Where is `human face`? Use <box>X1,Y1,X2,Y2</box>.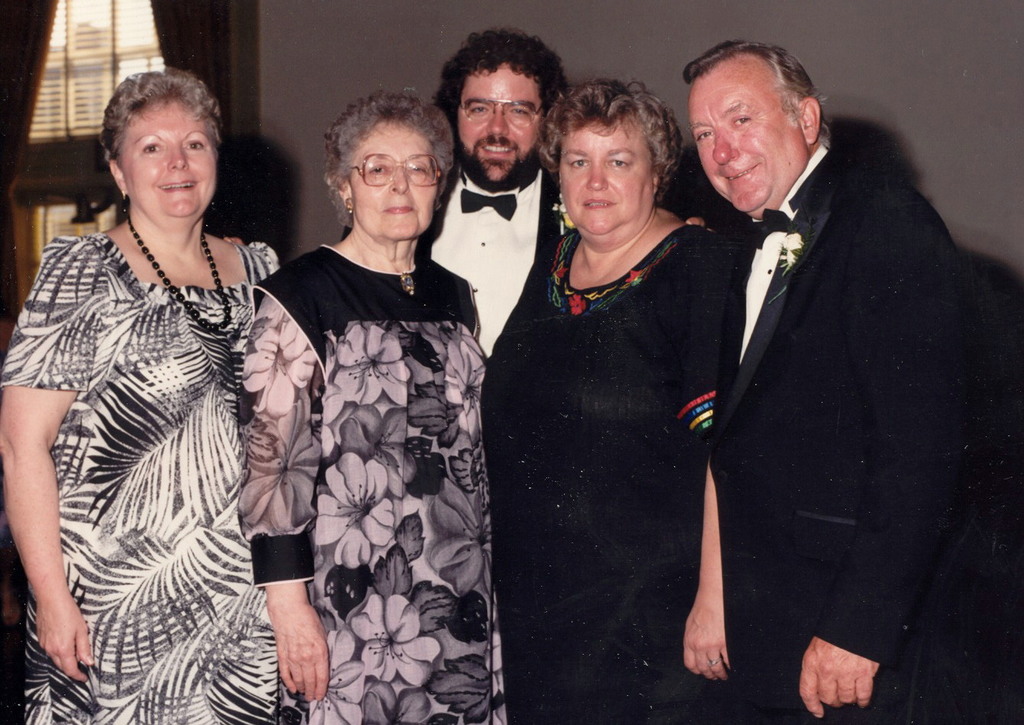
<box>459,63,543,187</box>.
